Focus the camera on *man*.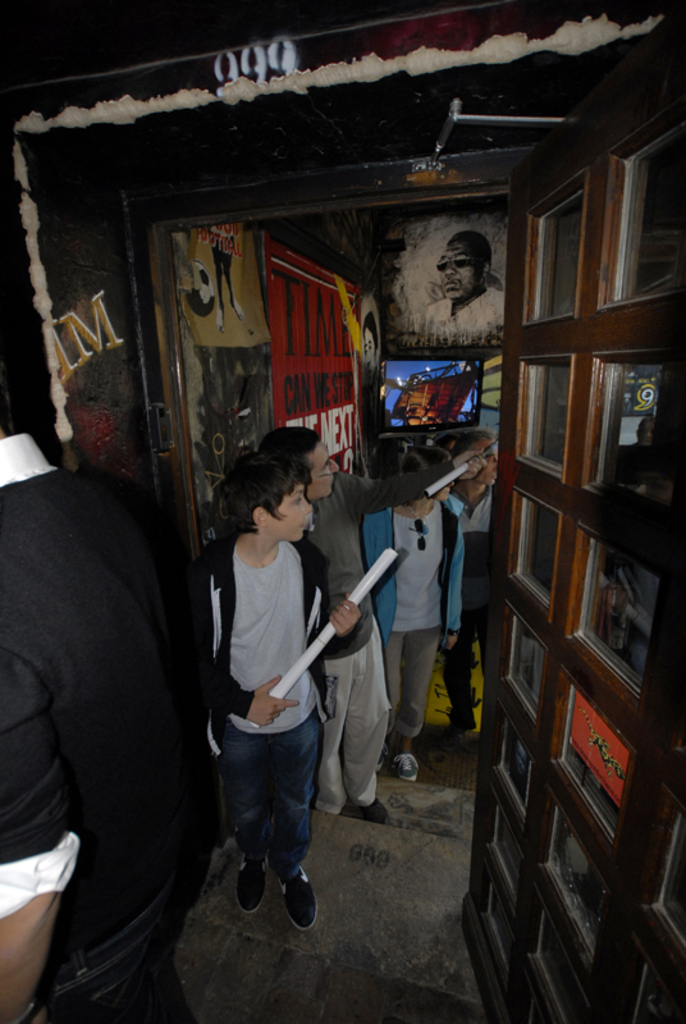
Focus region: region(253, 420, 485, 815).
